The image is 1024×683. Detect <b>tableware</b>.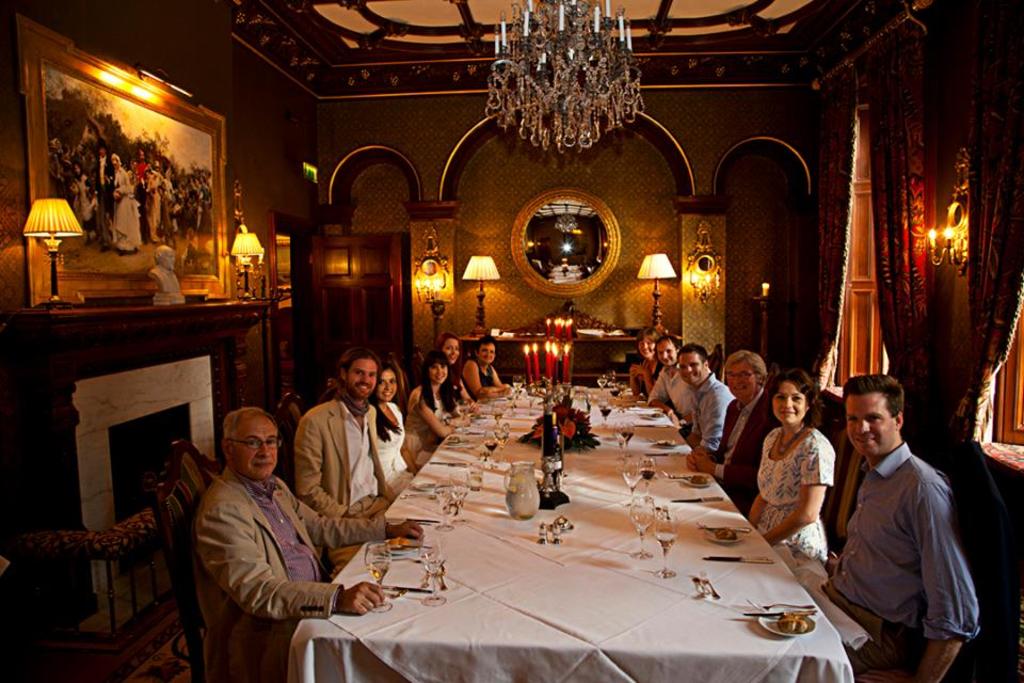
Detection: [left=469, top=413, right=491, bottom=419].
